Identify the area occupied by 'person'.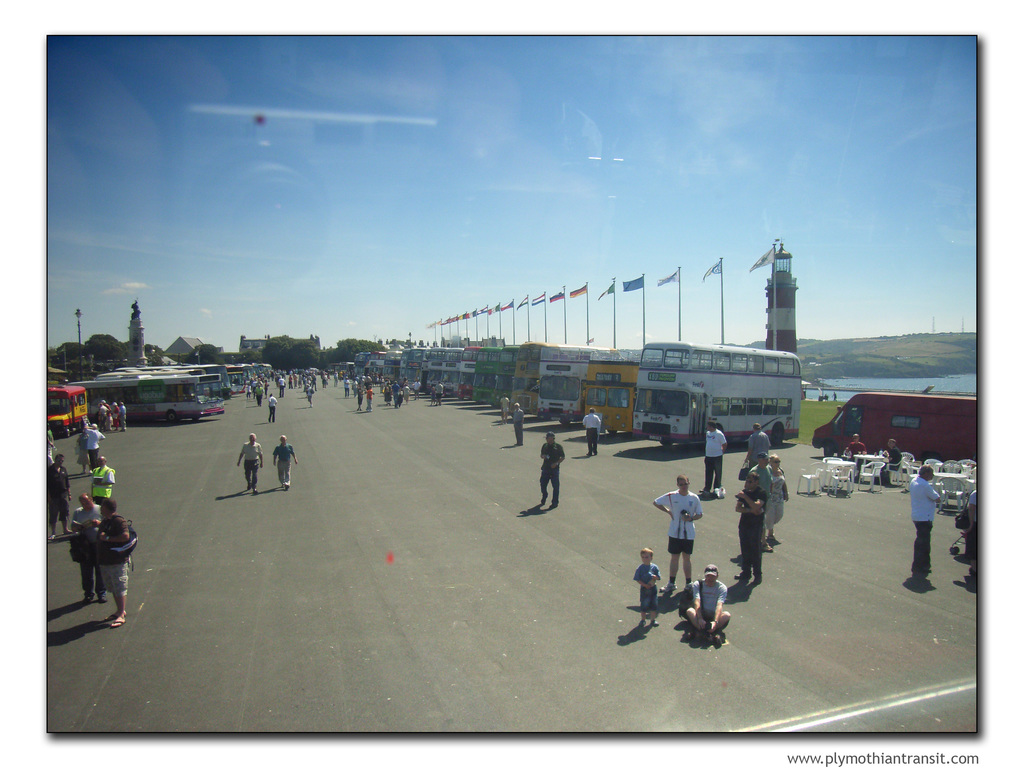
Area: x1=587 y1=406 x2=601 y2=451.
